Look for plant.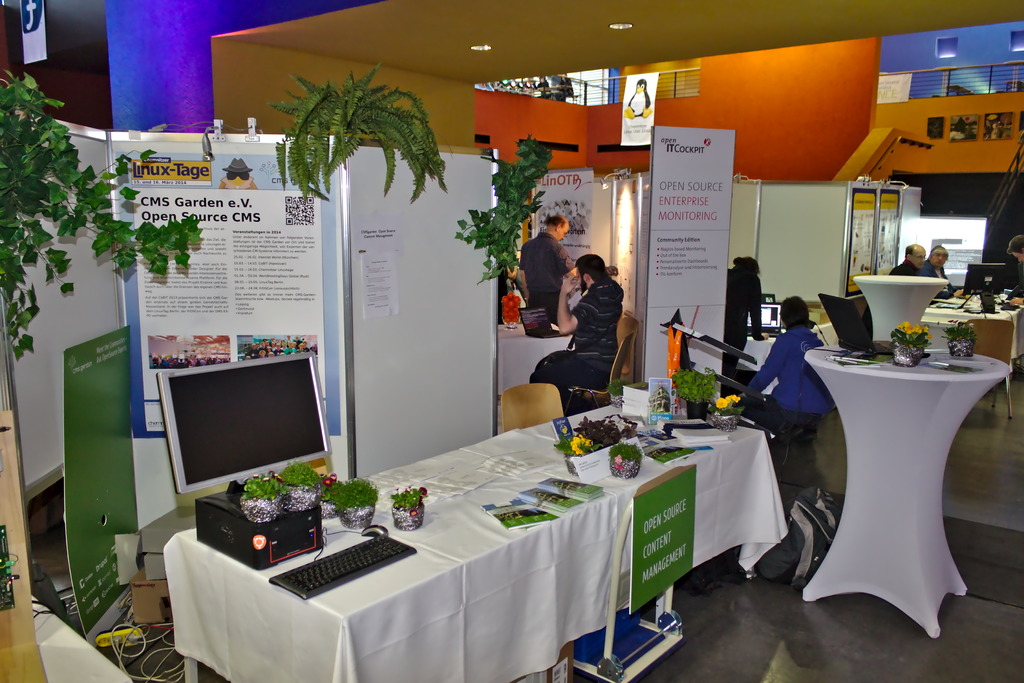
Found: select_region(324, 467, 383, 513).
